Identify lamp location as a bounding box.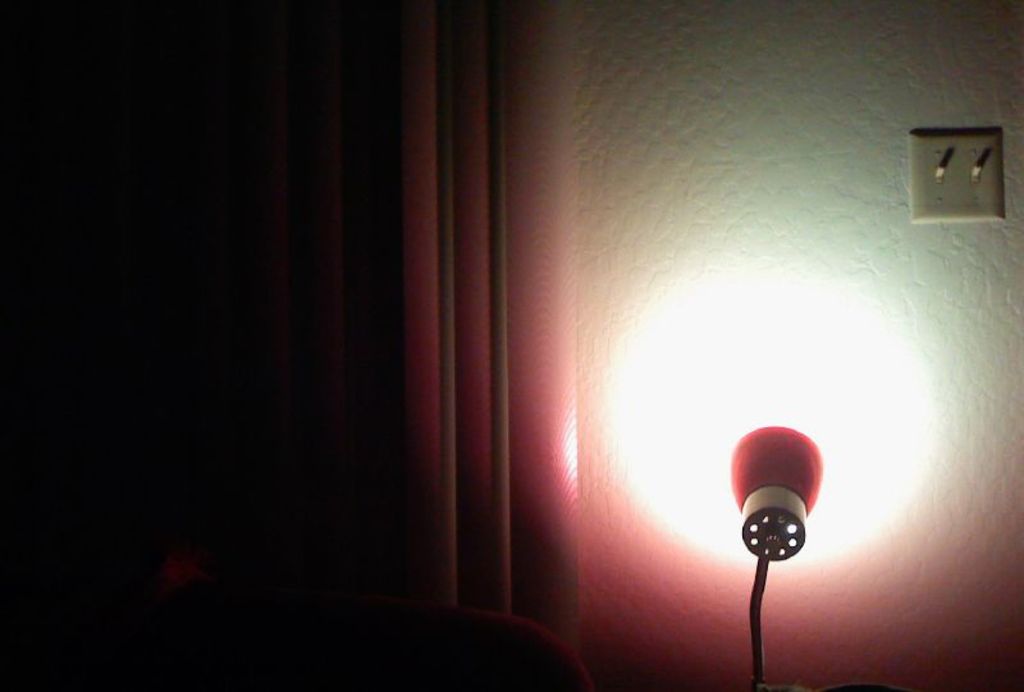
(left=727, top=414, right=829, bottom=691).
